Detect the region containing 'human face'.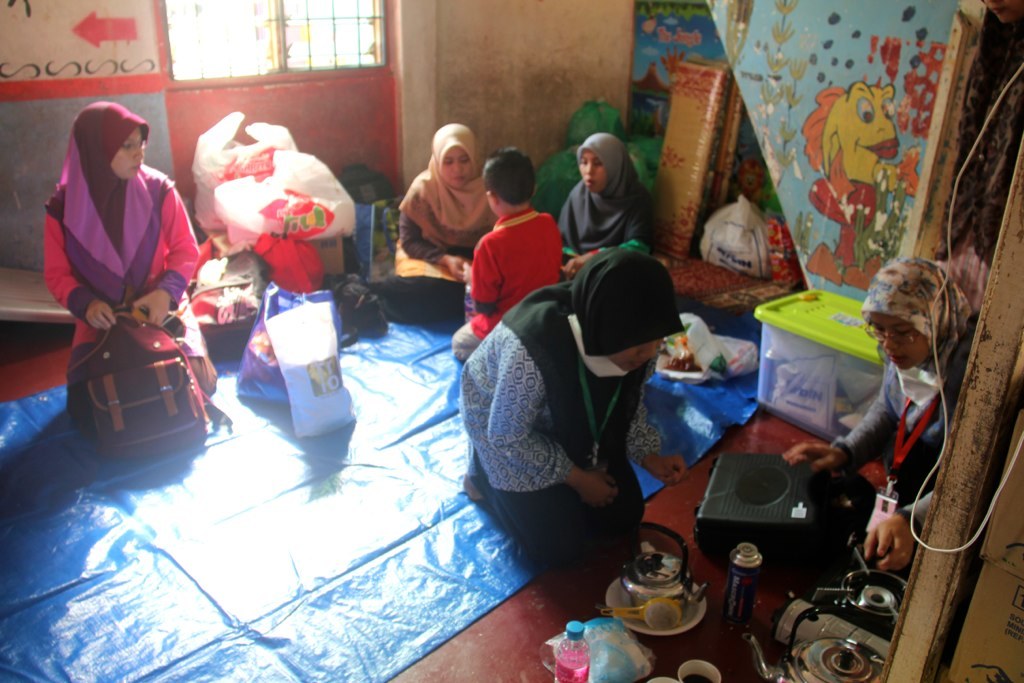
580/150/607/193.
